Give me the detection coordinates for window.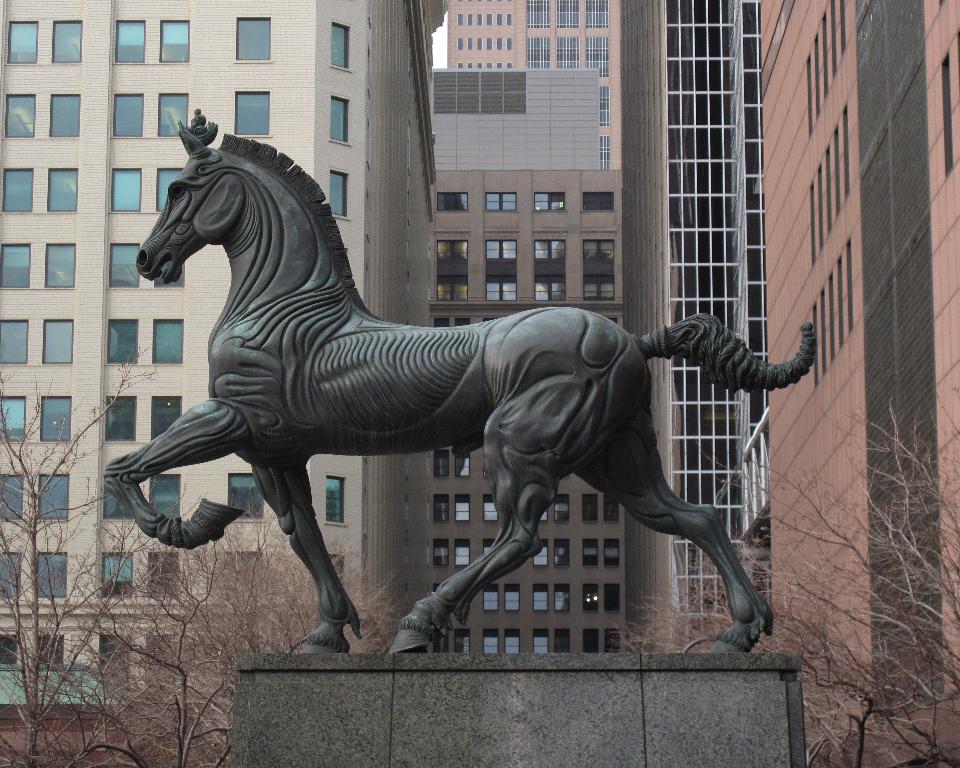
crop(160, 19, 189, 63).
